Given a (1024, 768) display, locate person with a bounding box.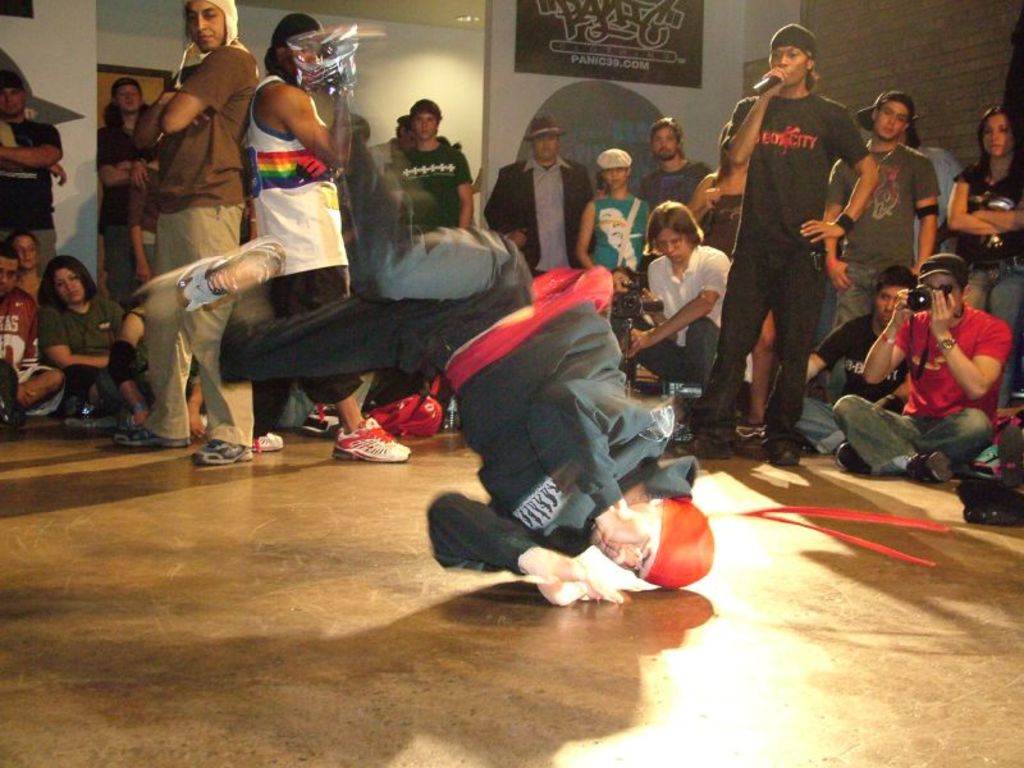
Located: l=791, t=269, r=915, b=480.
